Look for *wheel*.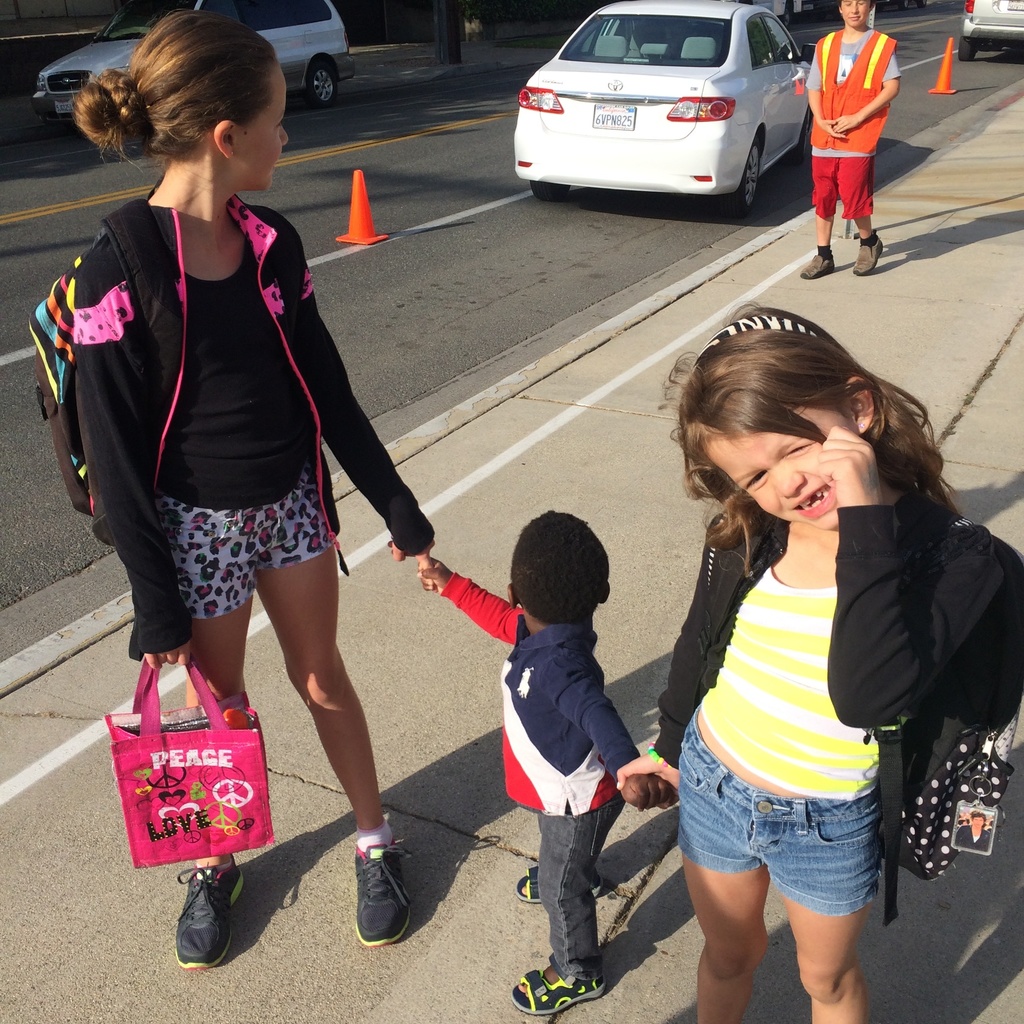
Found: pyautogui.locateOnScreen(733, 145, 761, 215).
